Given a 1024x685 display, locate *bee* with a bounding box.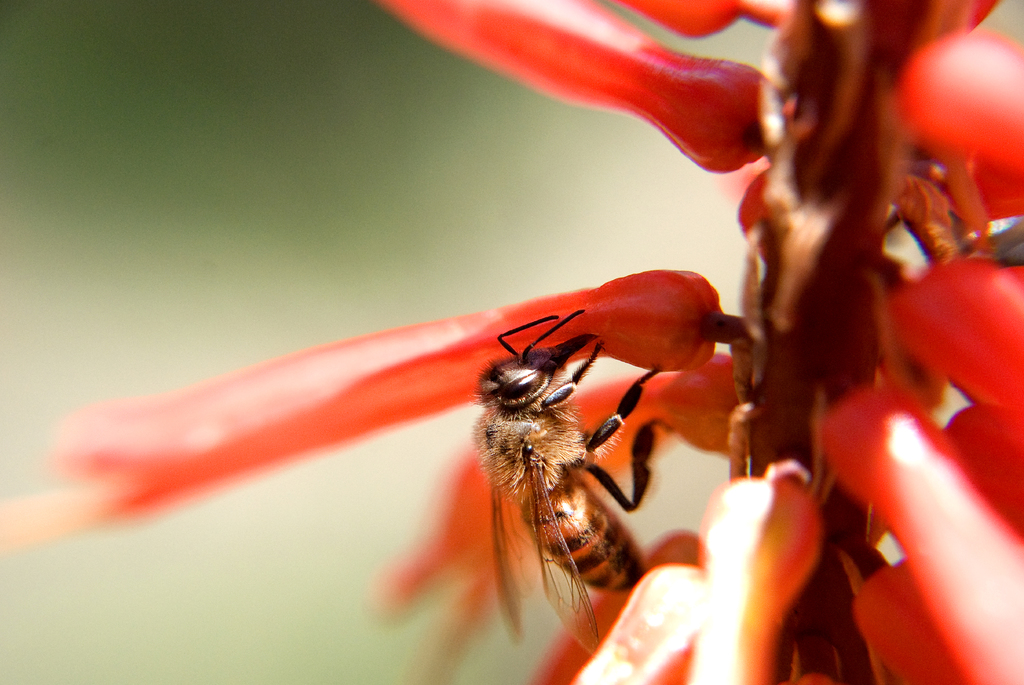
Located: locate(471, 308, 673, 651).
